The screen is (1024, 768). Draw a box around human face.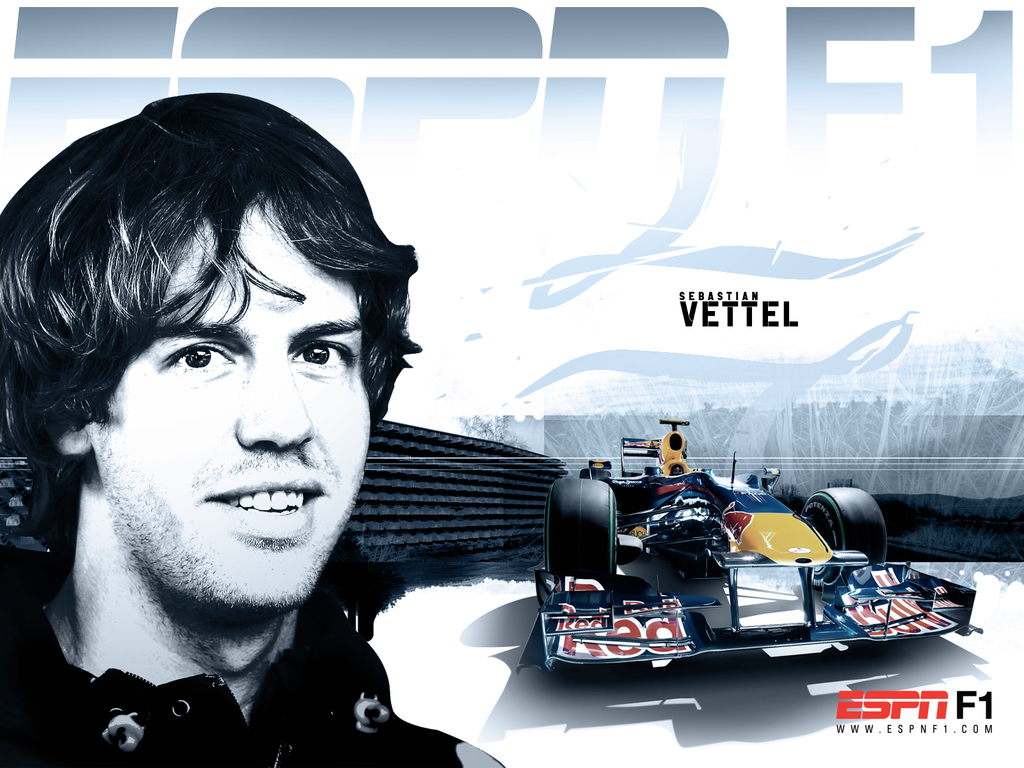
left=90, top=204, right=372, bottom=610.
